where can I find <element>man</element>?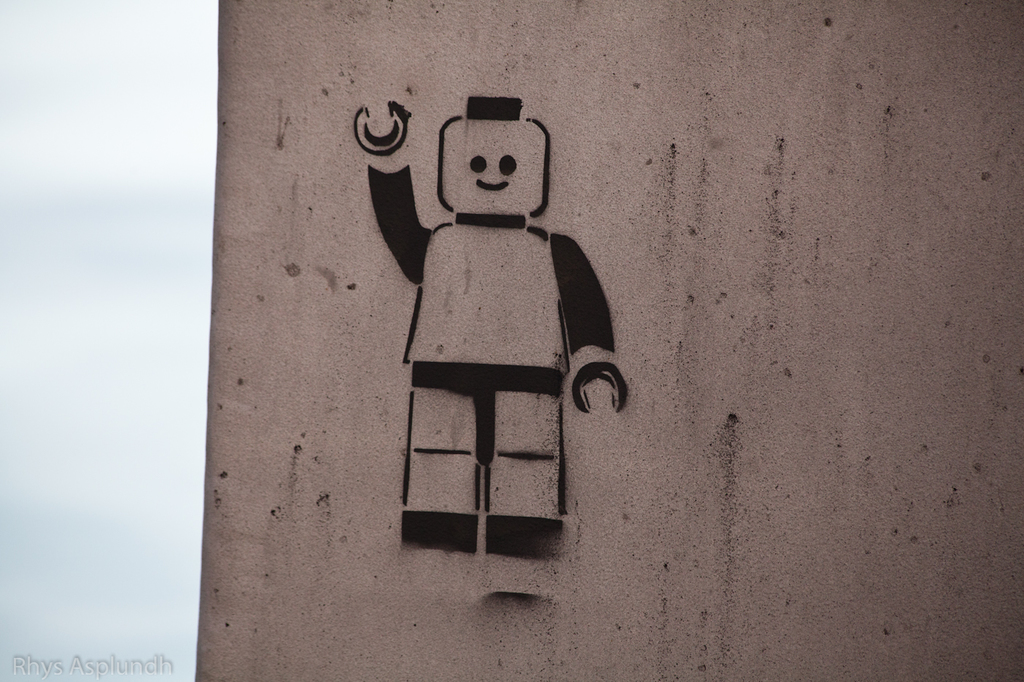
You can find it at rect(375, 100, 628, 547).
